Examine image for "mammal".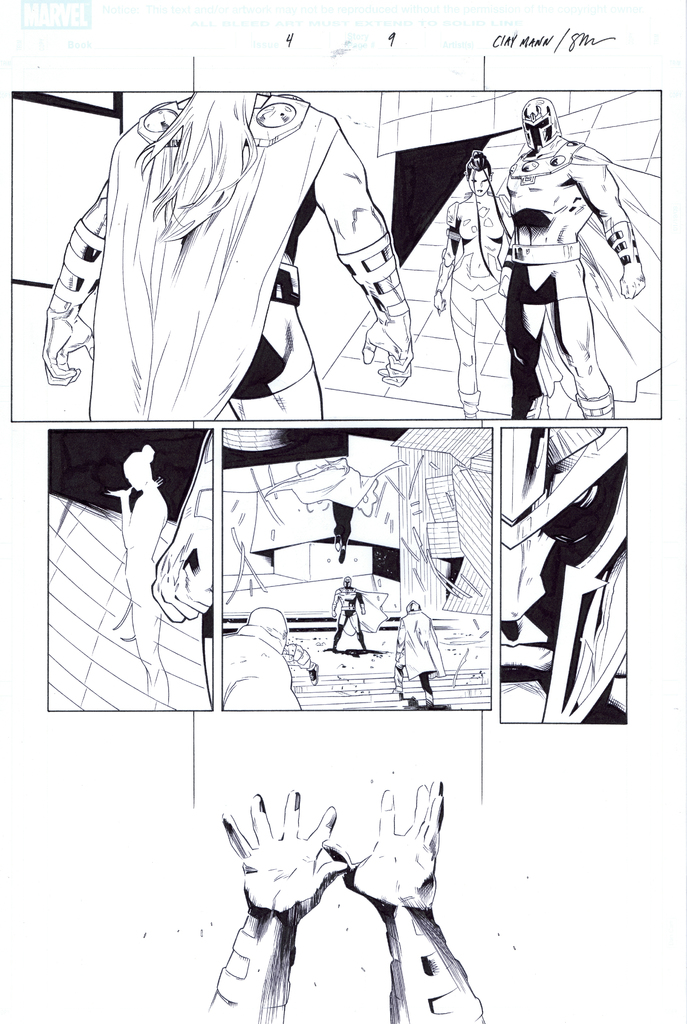
Examination result: {"left": 214, "top": 605, "right": 297, "bottom": 711}.
